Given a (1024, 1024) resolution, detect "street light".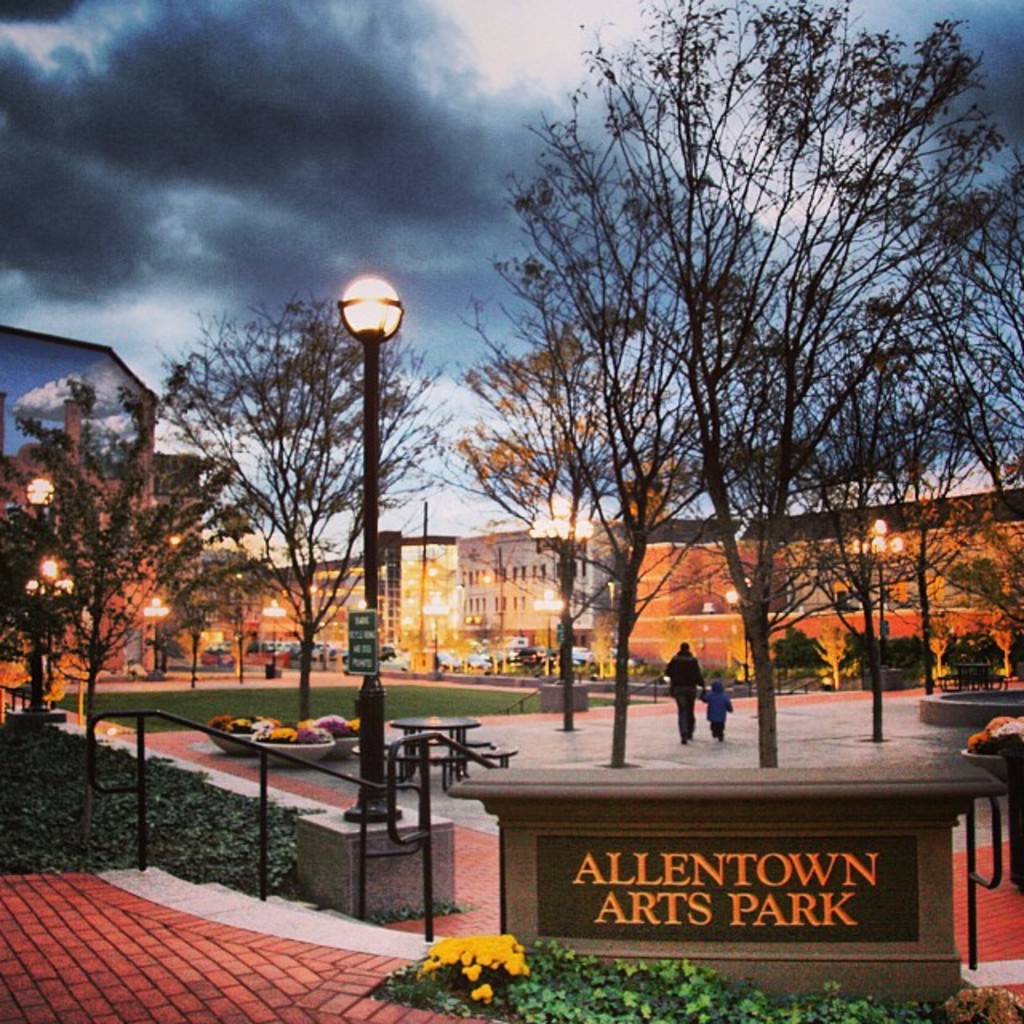
{"left": 528, "top": 491, "right": 592, "bottom": 722}.
